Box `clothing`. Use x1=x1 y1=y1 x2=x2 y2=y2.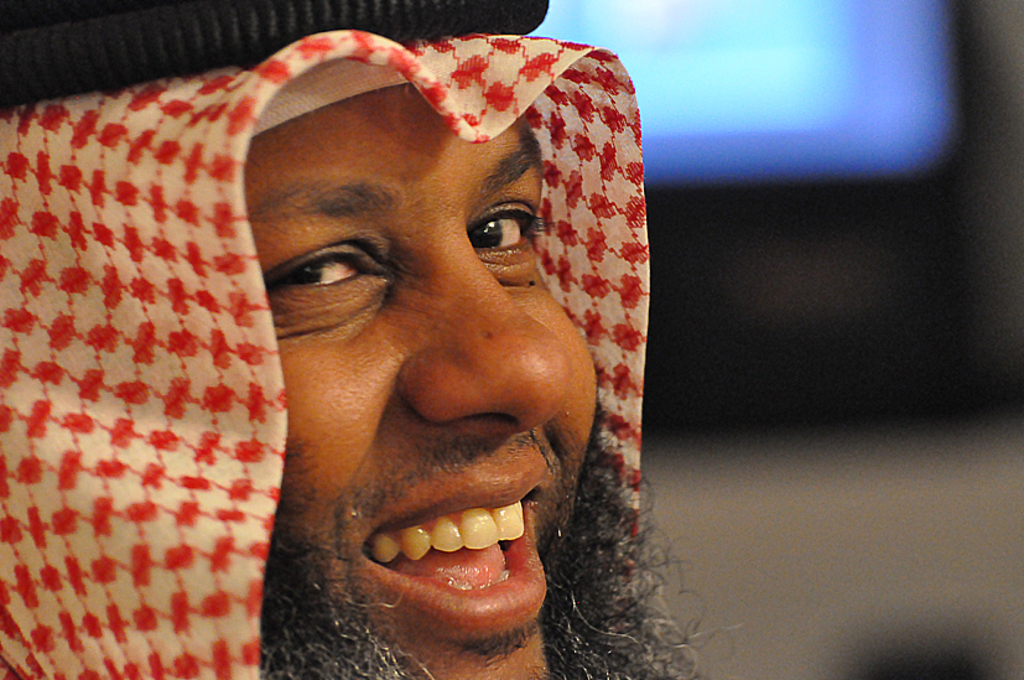
x1=1 y1=0 x2=653 y2=679.
